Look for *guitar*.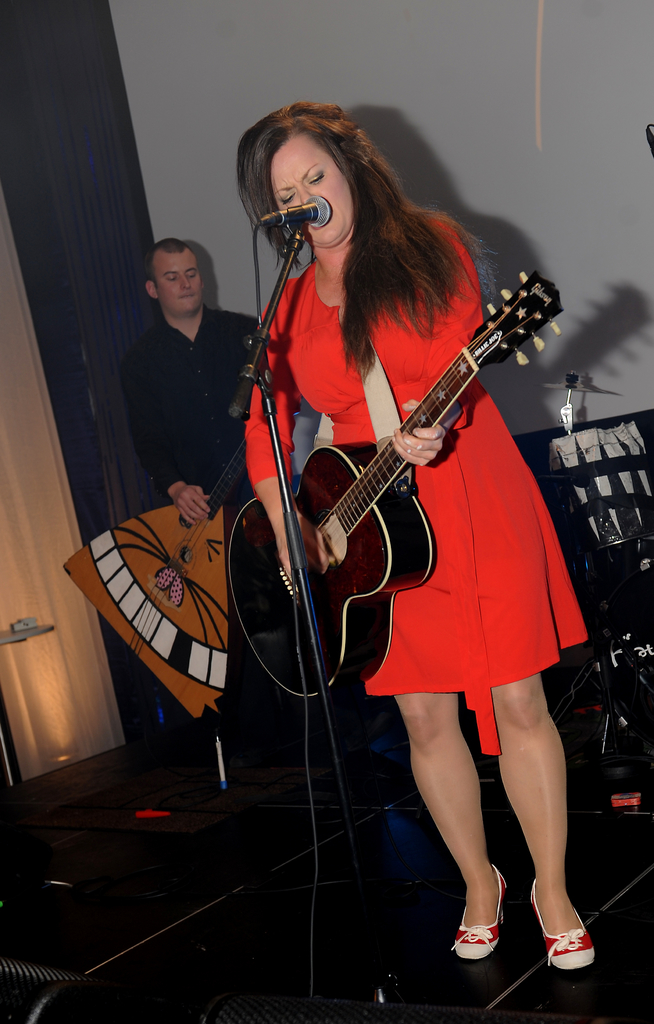
Found: bbox=[56, 436, 239, 721].
